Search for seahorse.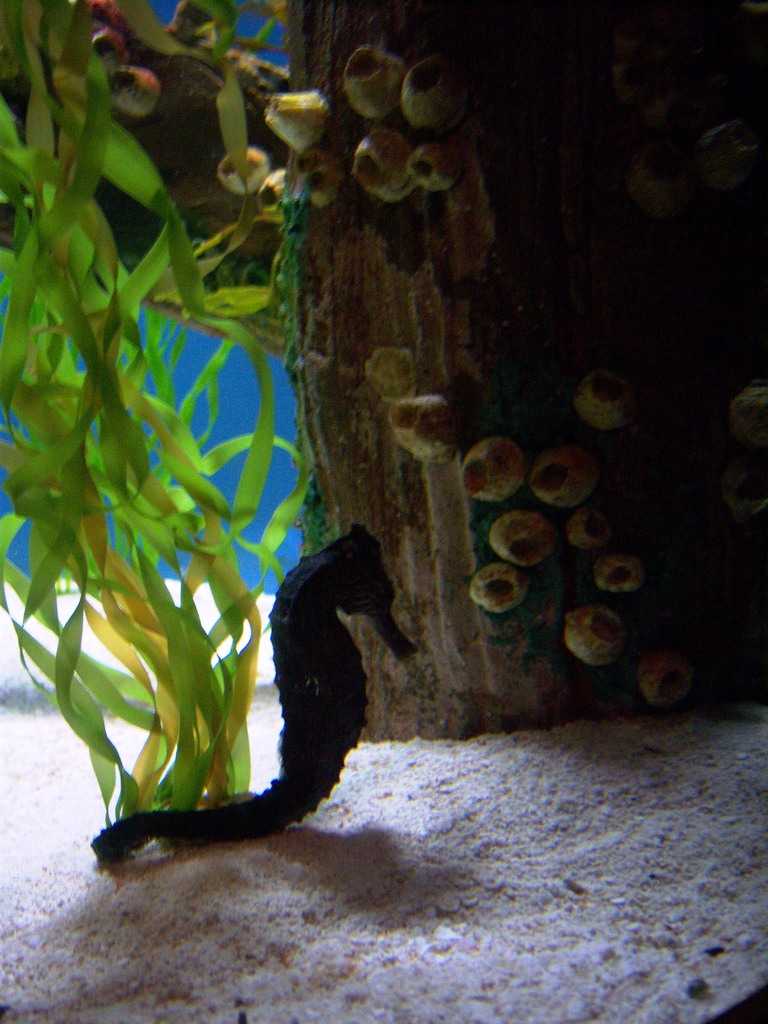
Found at 79 525 415 872.
